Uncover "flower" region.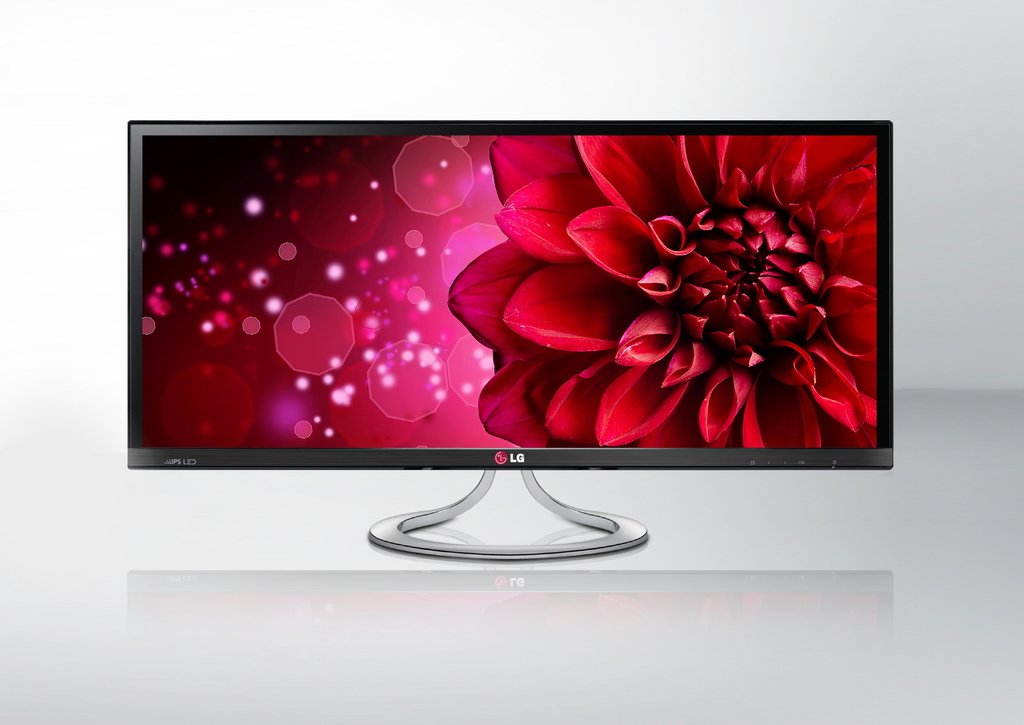
Uncovered: bbox=[446, 132, 865, 452].
